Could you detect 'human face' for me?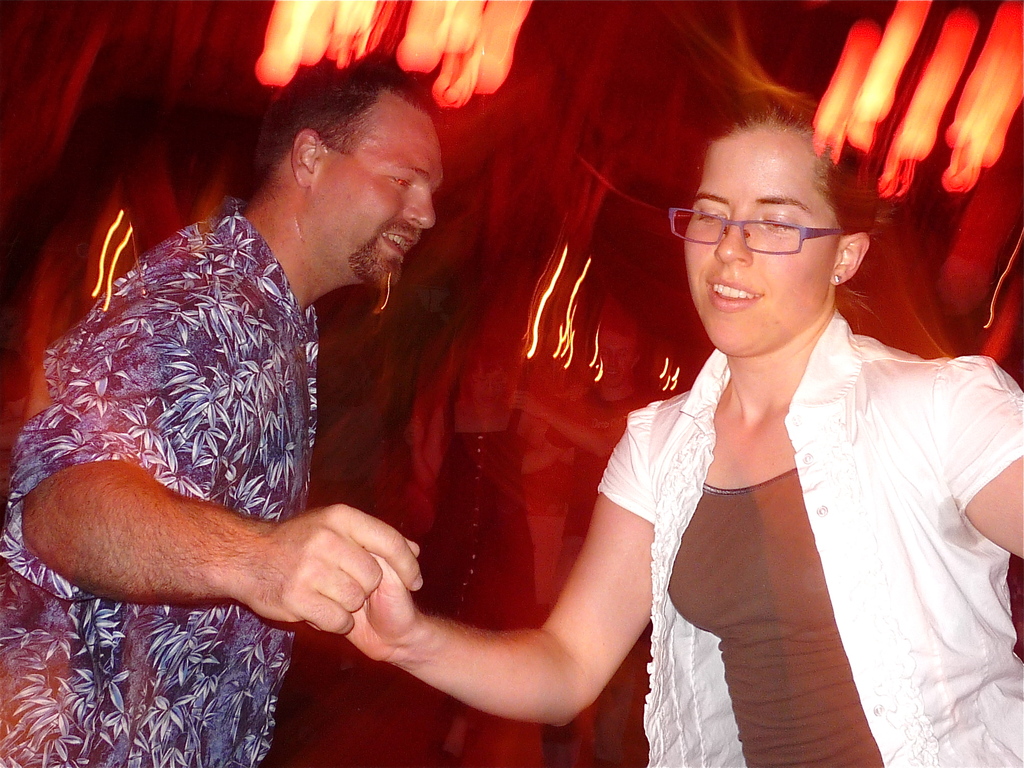
Detection result: rect(675, 132, 849, 371).
